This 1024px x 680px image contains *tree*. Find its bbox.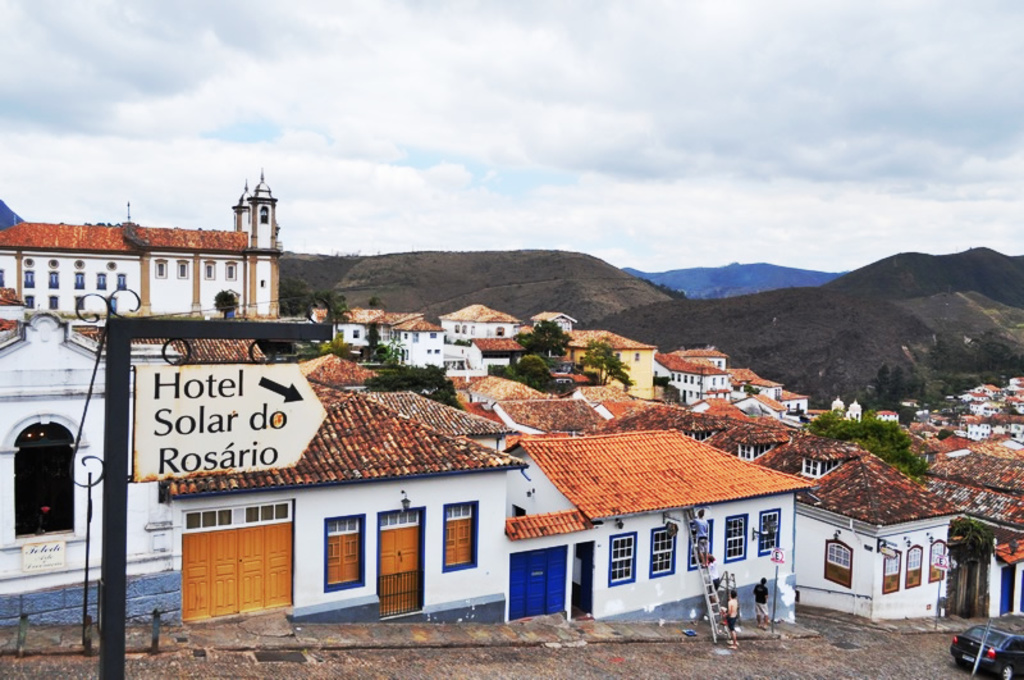
bbox(808, 407, 928, 482).
